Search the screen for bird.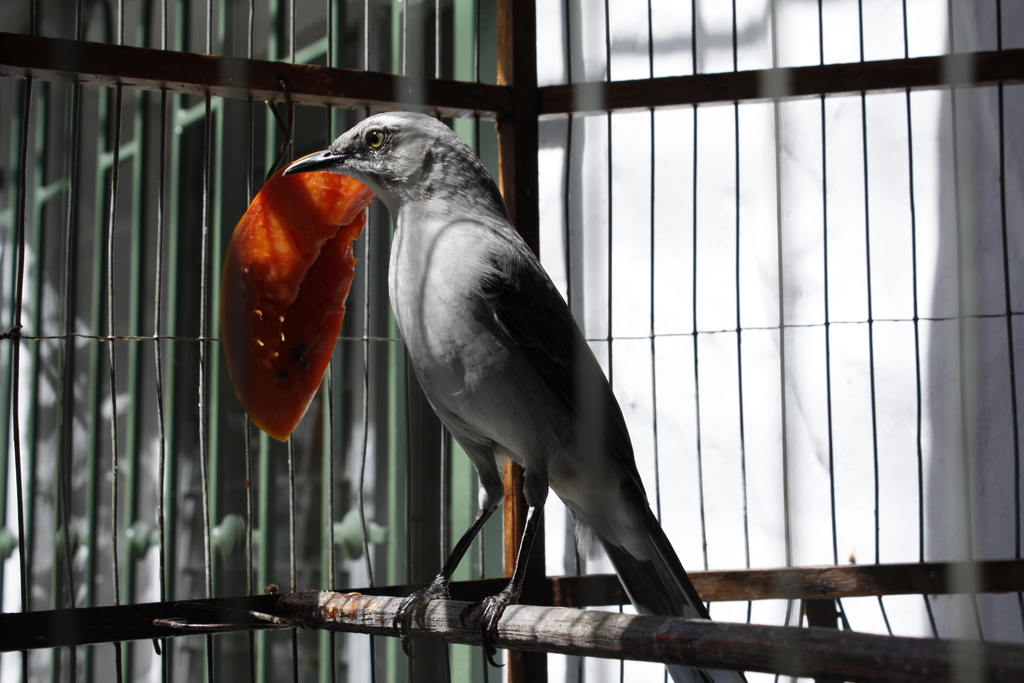
Found at {"x1": 241, "y1": 95, "x2": 704, "y2": 674}.
